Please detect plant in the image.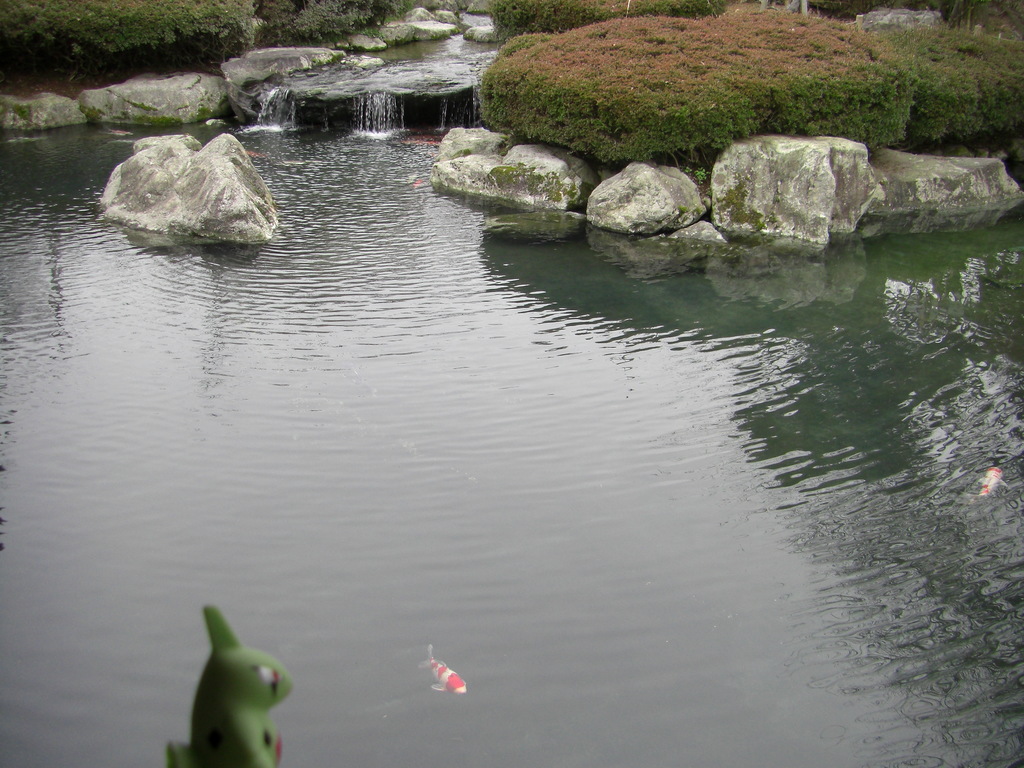
rect(0, 0, 257, 95).
